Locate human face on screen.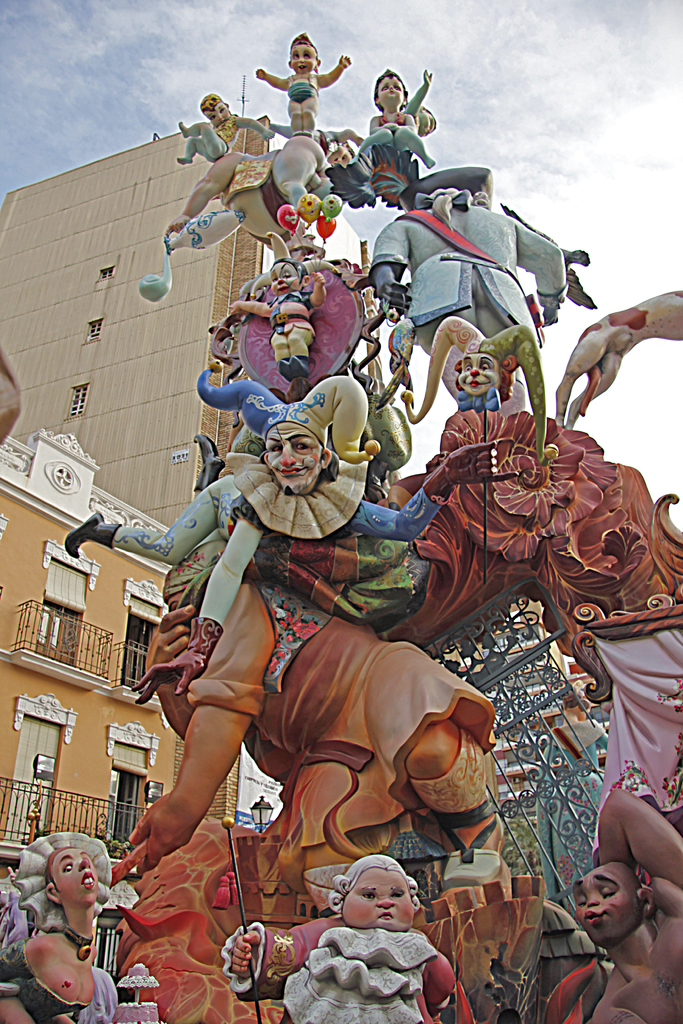
On screen at <box>378,75,404,102</box>.
